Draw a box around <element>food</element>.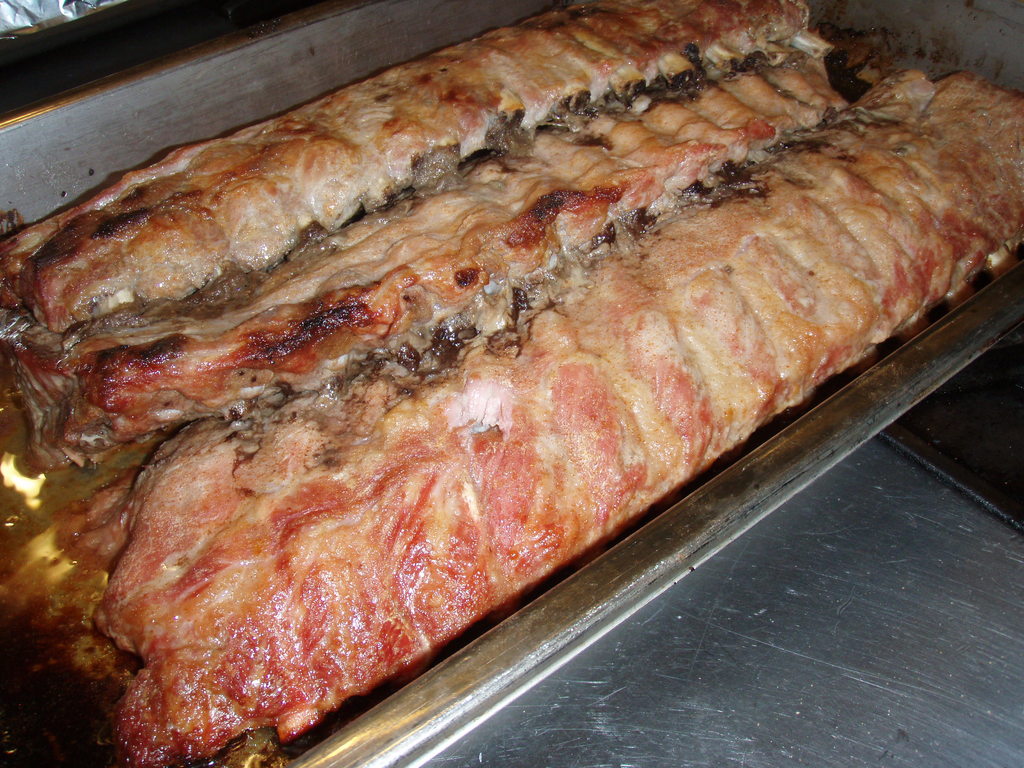
Rect(10, 19, 998, 687).
